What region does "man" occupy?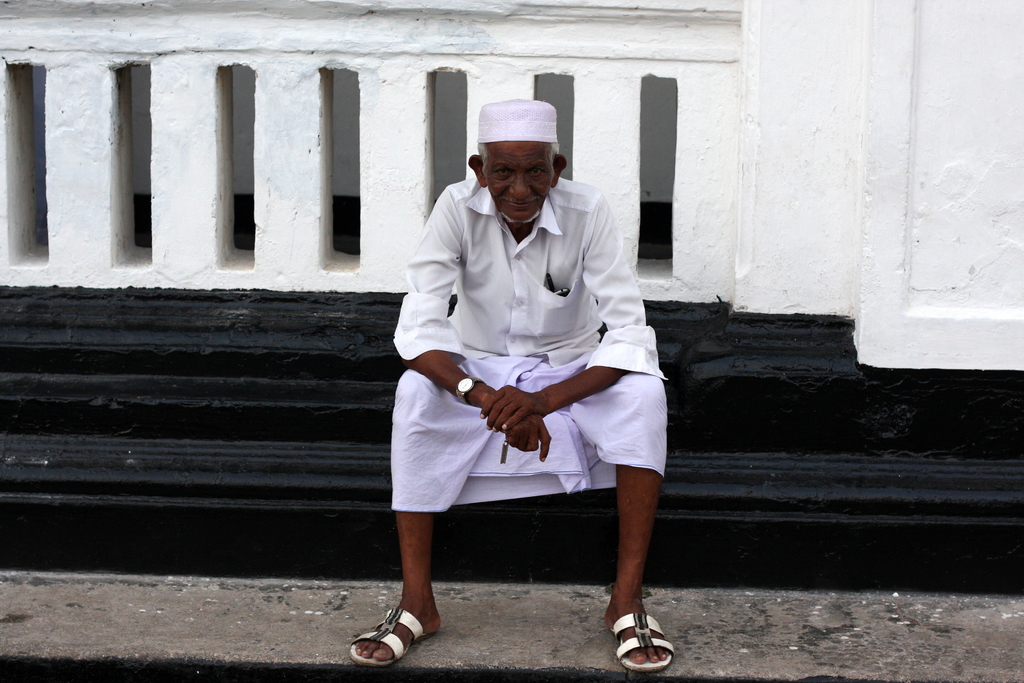
region(372, 101, 673, 636).
